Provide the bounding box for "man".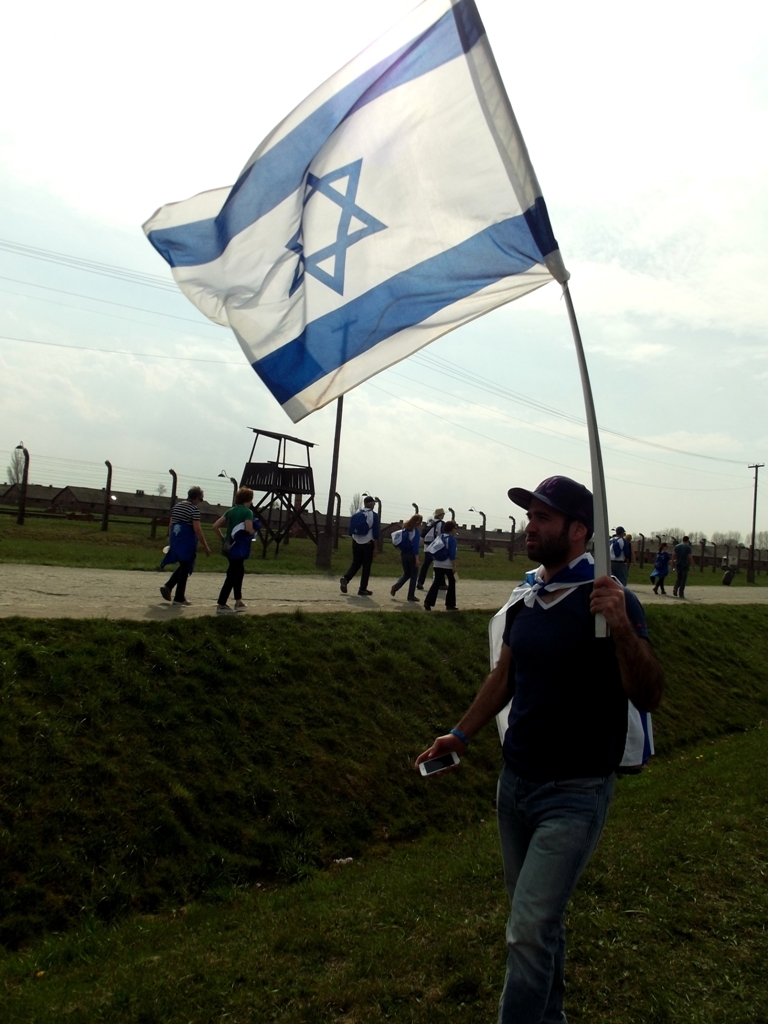
608:523:628:581.
